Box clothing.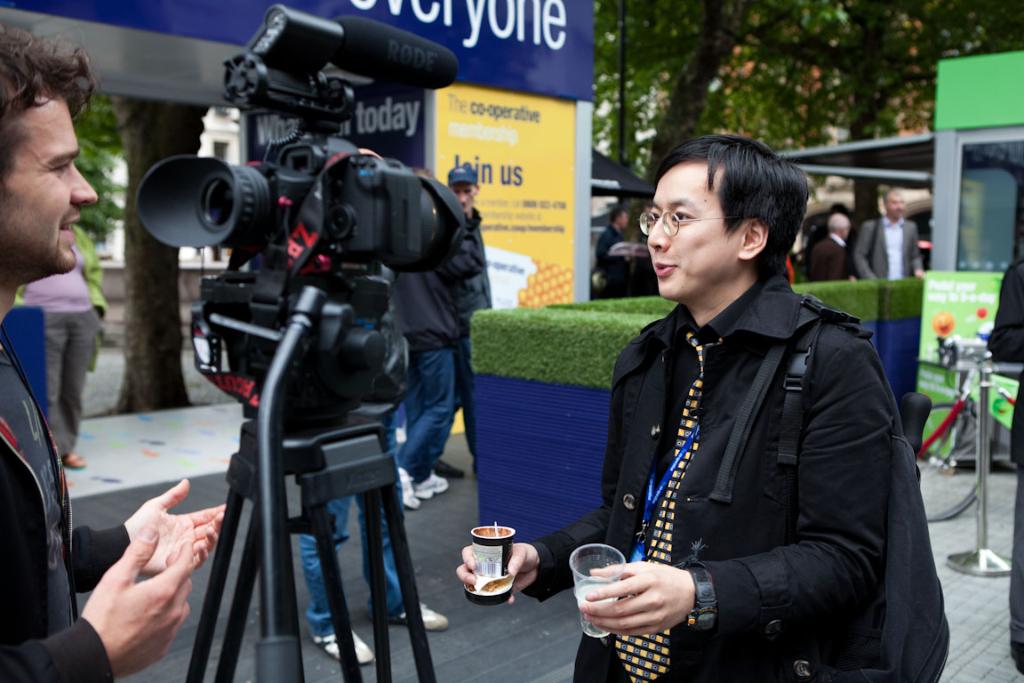
<box>16,224,108,453</box>.
